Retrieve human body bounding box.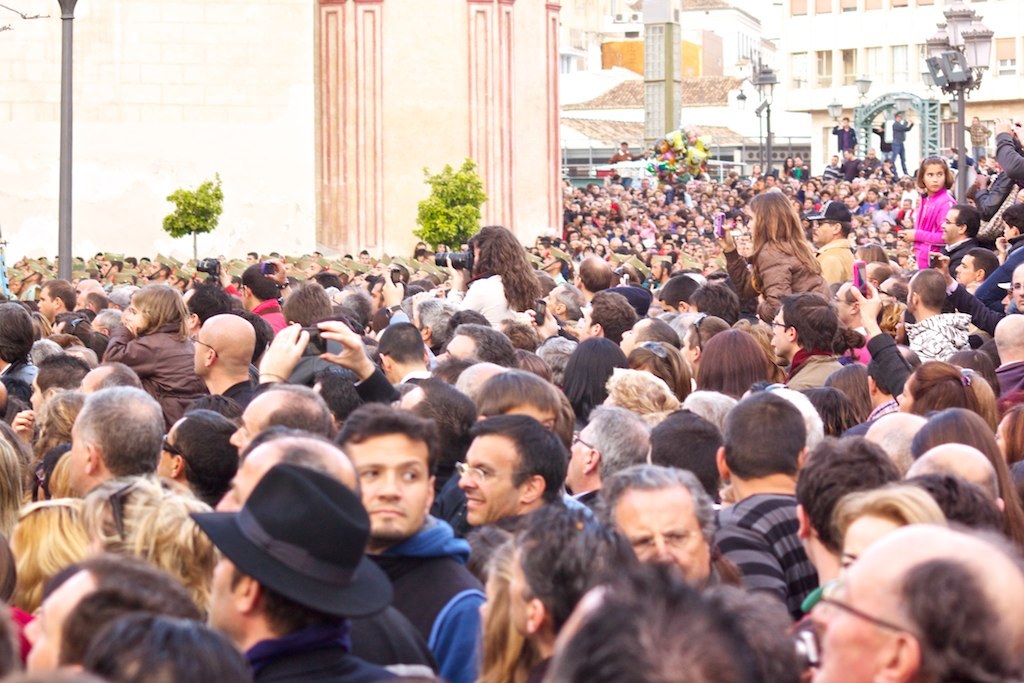
Bounding box: <region>35, 277, 71, 319</region>.
